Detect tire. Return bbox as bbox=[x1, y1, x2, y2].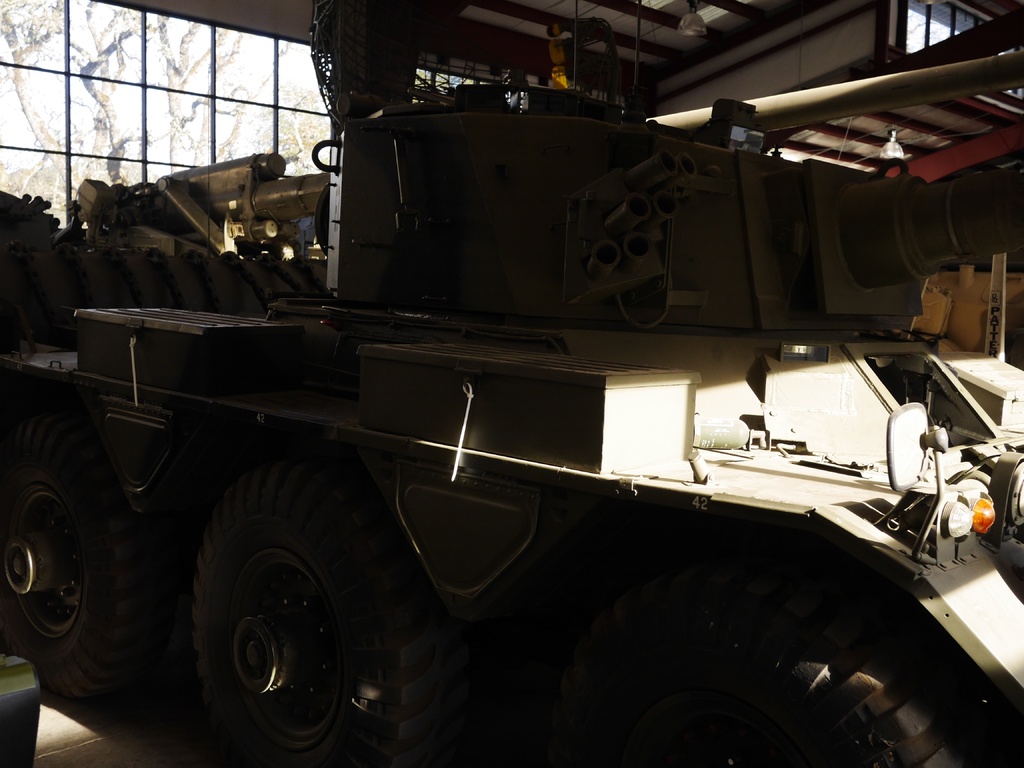
bbox=[524, 559, 989, 767].
